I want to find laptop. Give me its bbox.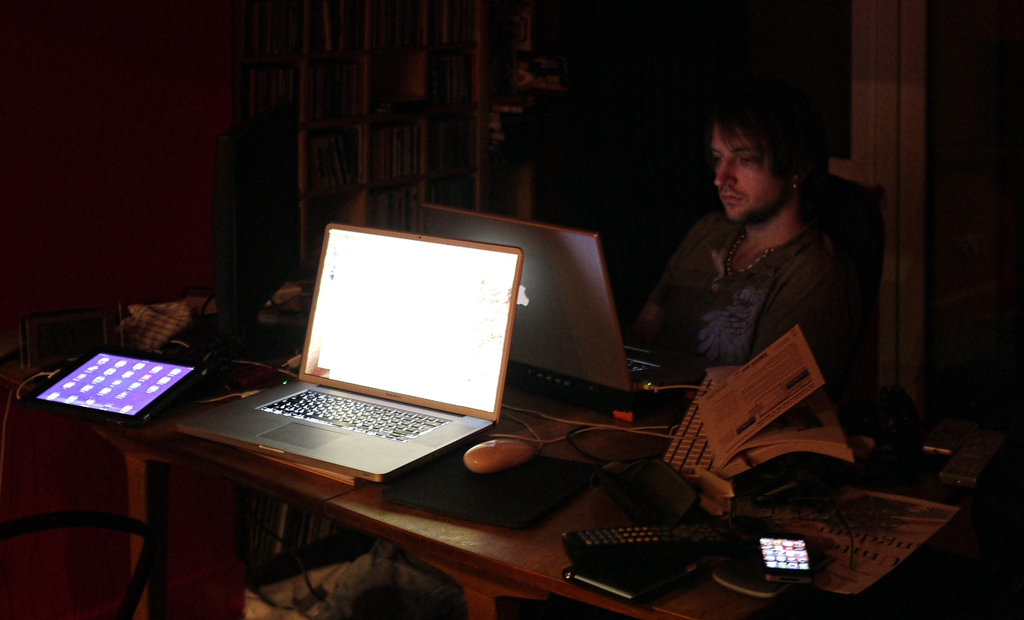
[left=422, top=204, right=699, bottom=400].
